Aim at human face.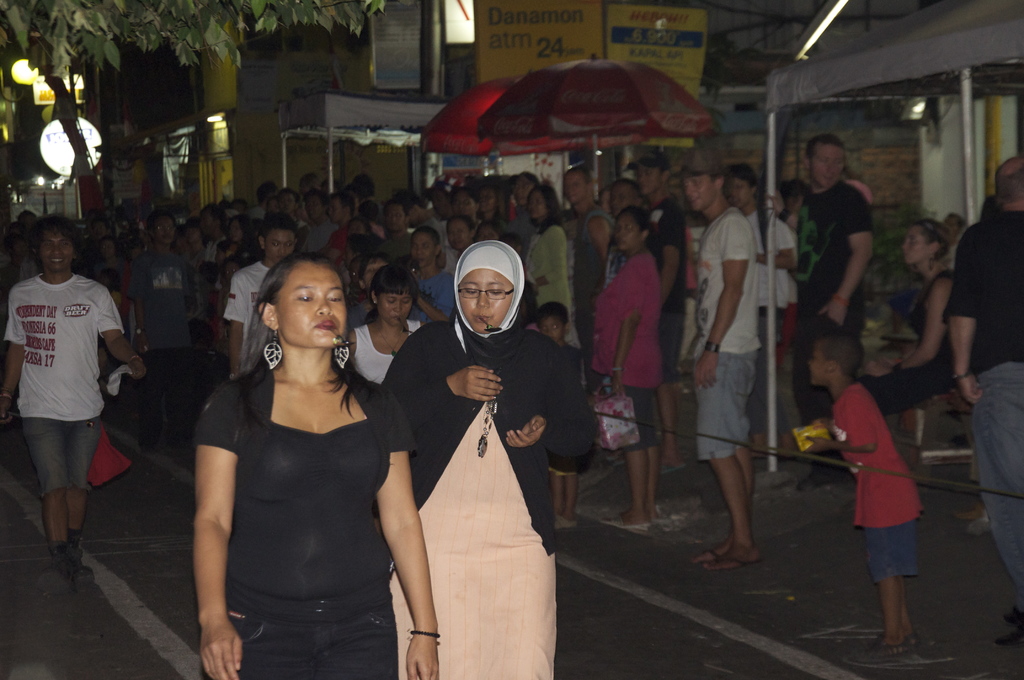
Aimed at 540, 316, 566, 334.
